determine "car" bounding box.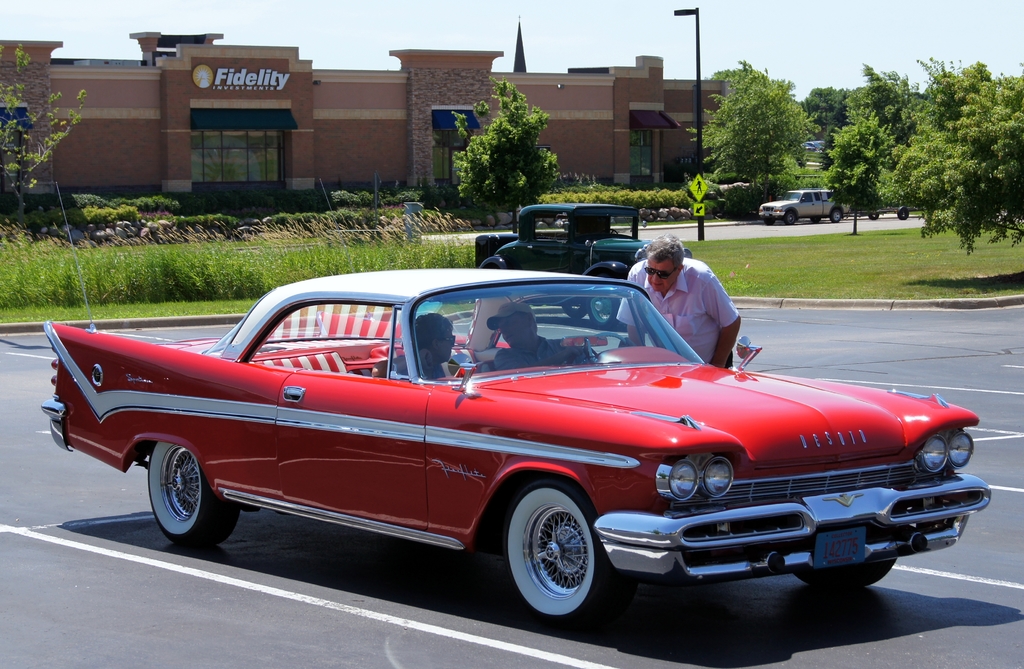
Determined: (x1=477, y1=204, x2=694, y2=326).
